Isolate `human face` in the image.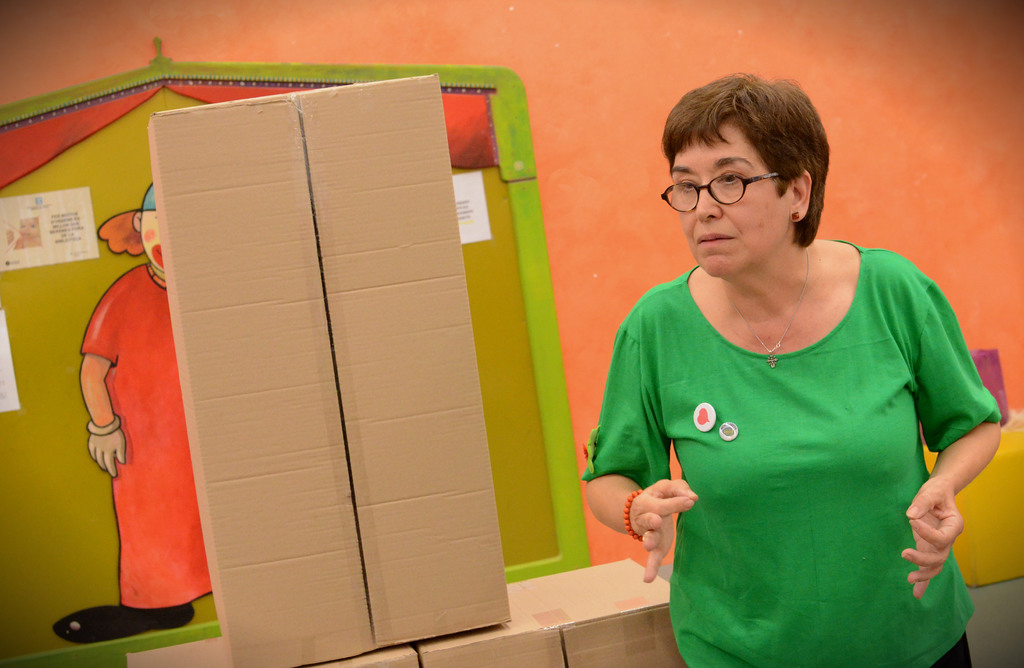
Isolated region: locate(666, 116, 797, 278).
